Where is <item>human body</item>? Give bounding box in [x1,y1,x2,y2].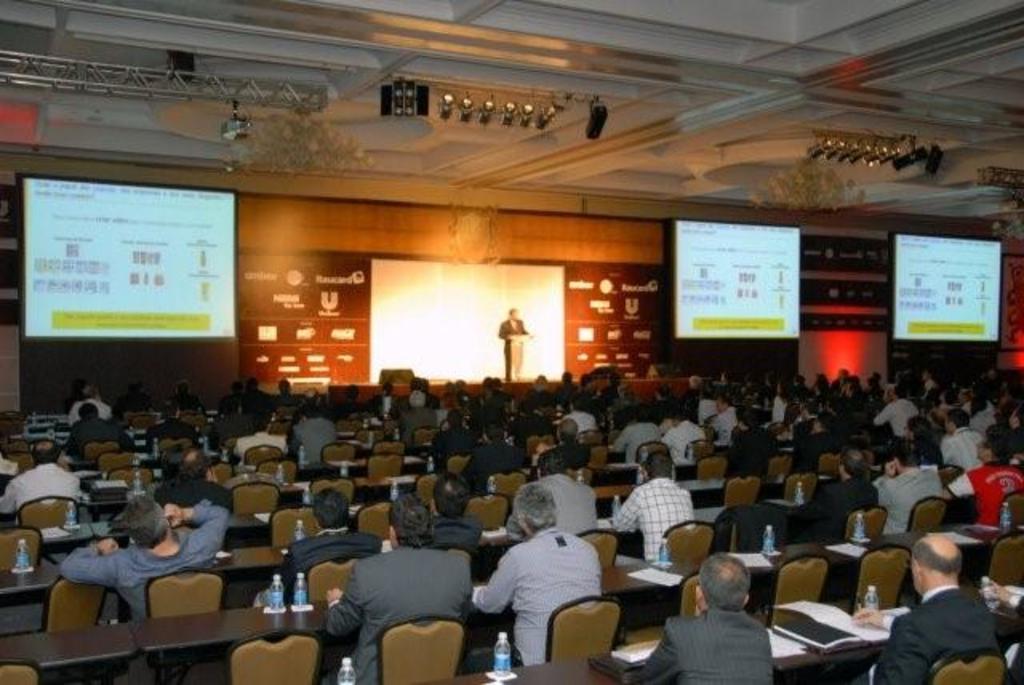
[291,400,336,469].
